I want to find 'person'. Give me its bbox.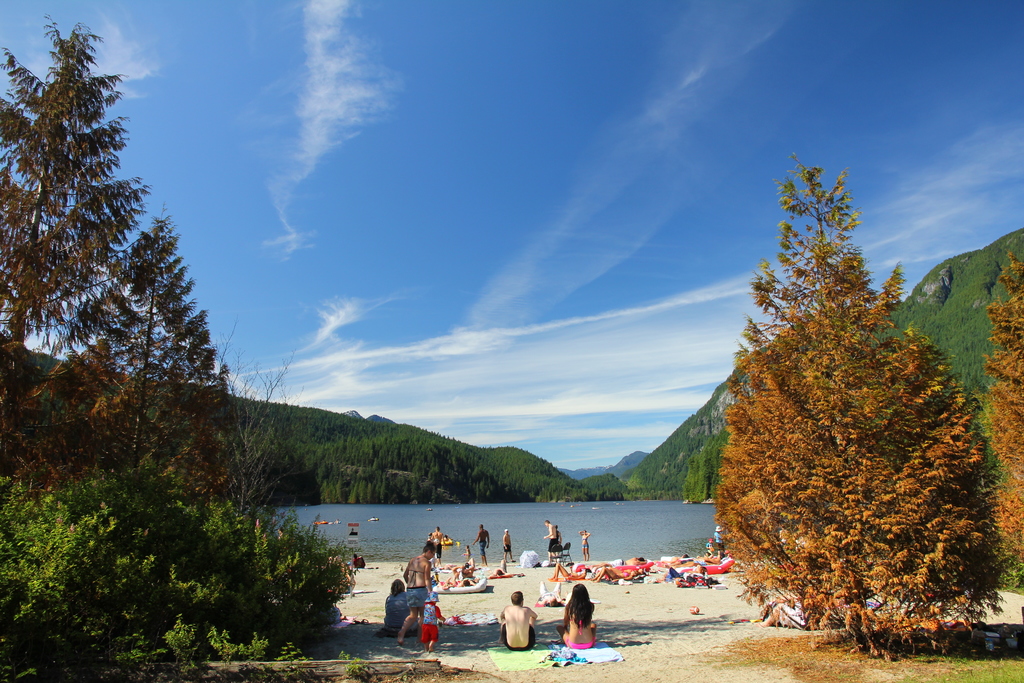
x1=381, y1=576, x2=420, y2=634.
